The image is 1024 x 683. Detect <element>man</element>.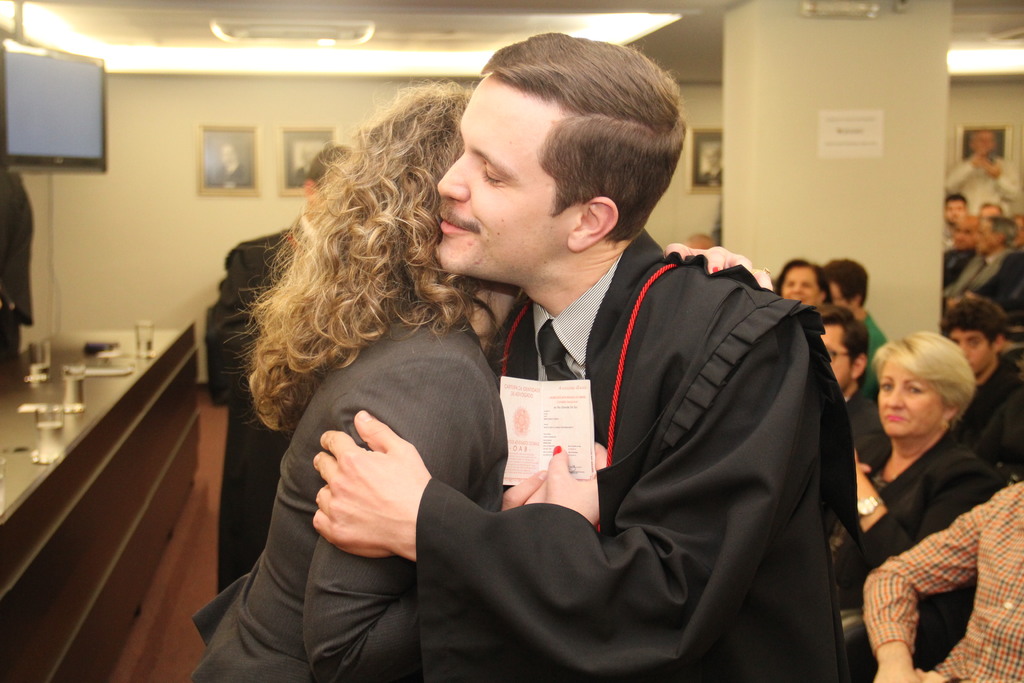
Detection: (left=934, top=287, right=1023, bottom=451).
